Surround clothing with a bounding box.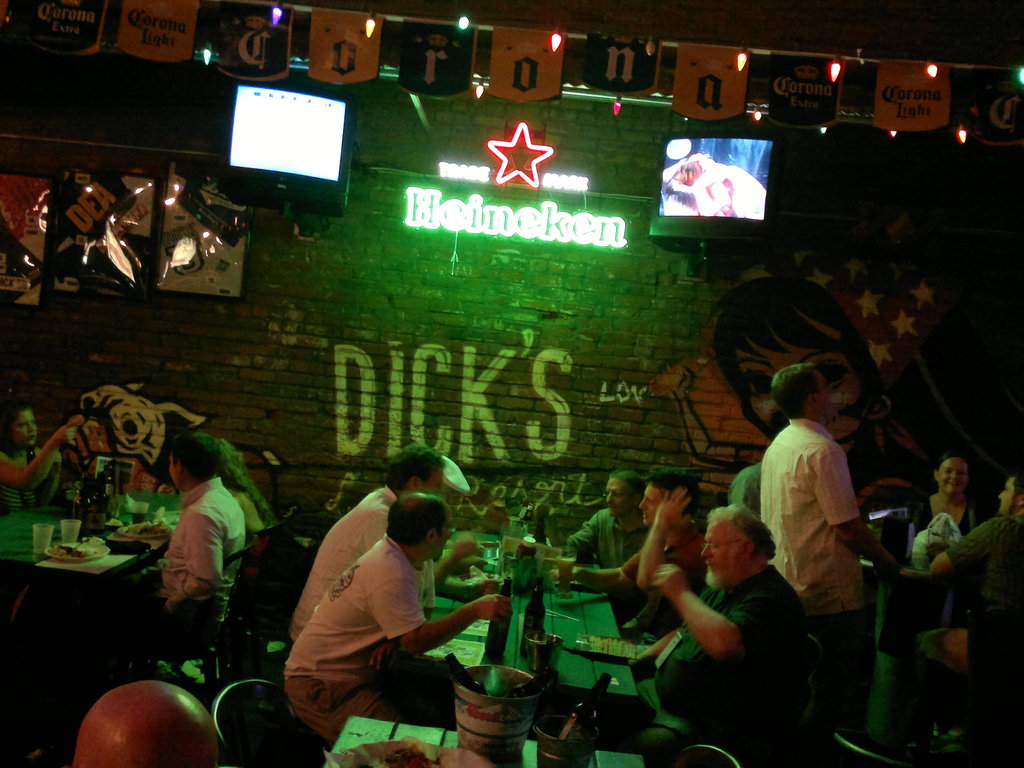
0,476,49,513.
